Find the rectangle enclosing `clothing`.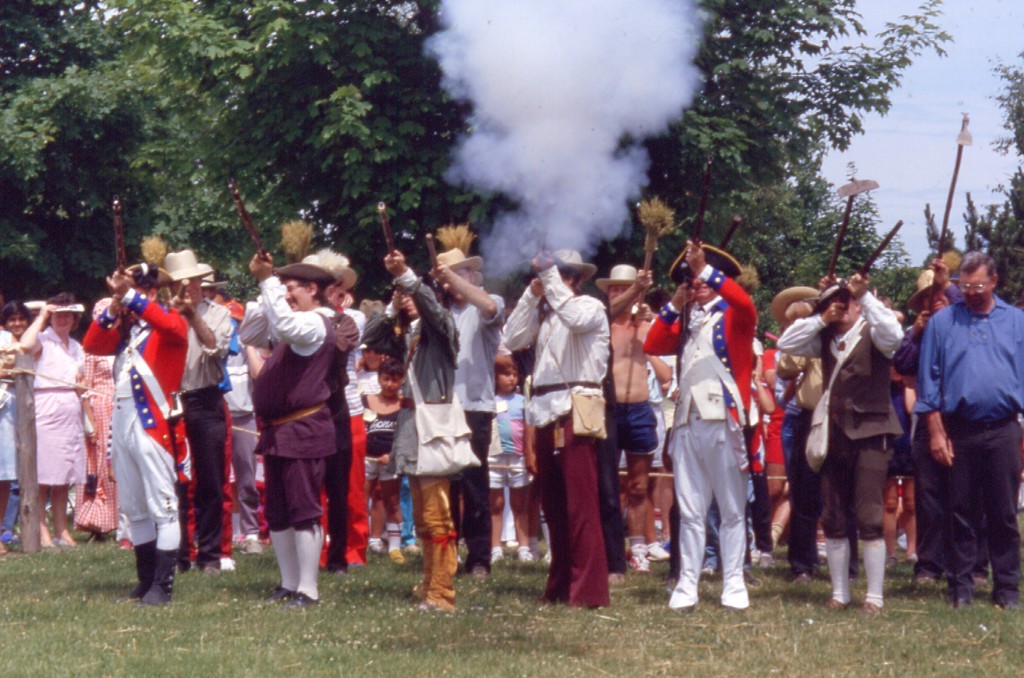
[529,269,626,590].
